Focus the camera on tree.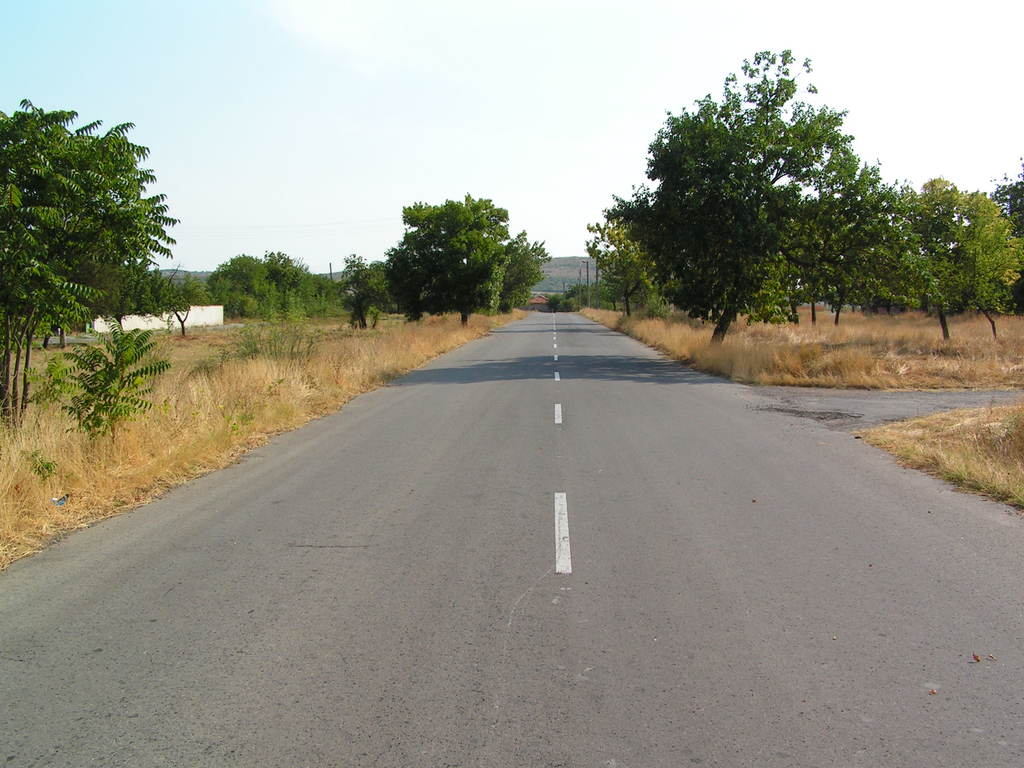
Focus region: <box>14,315,170,448</box>.
